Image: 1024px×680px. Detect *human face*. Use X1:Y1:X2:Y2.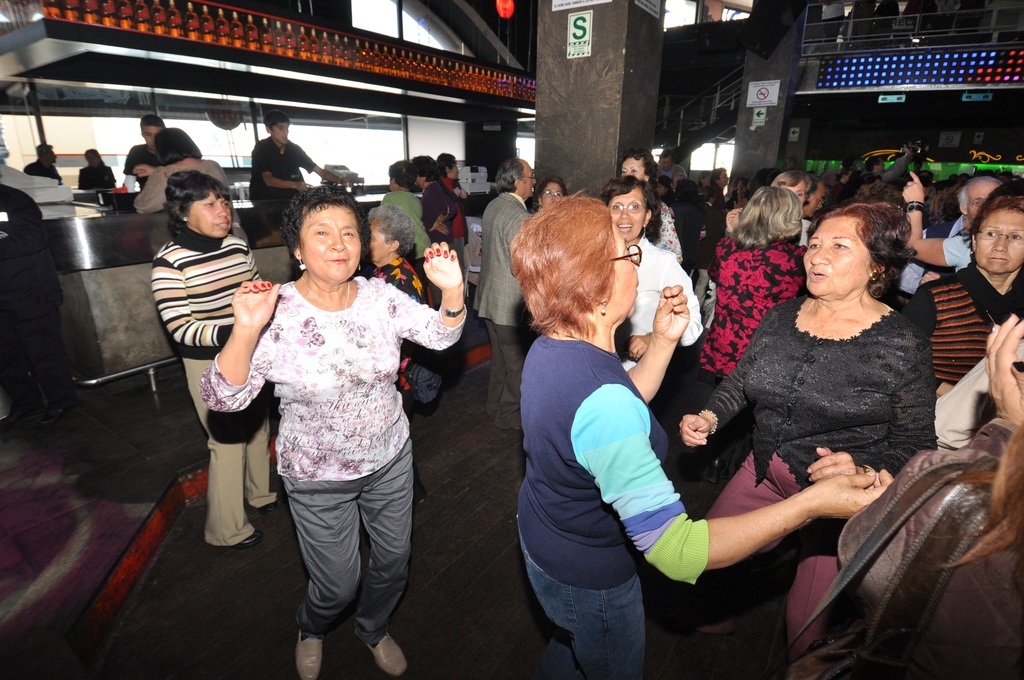
541:181:565:209.
